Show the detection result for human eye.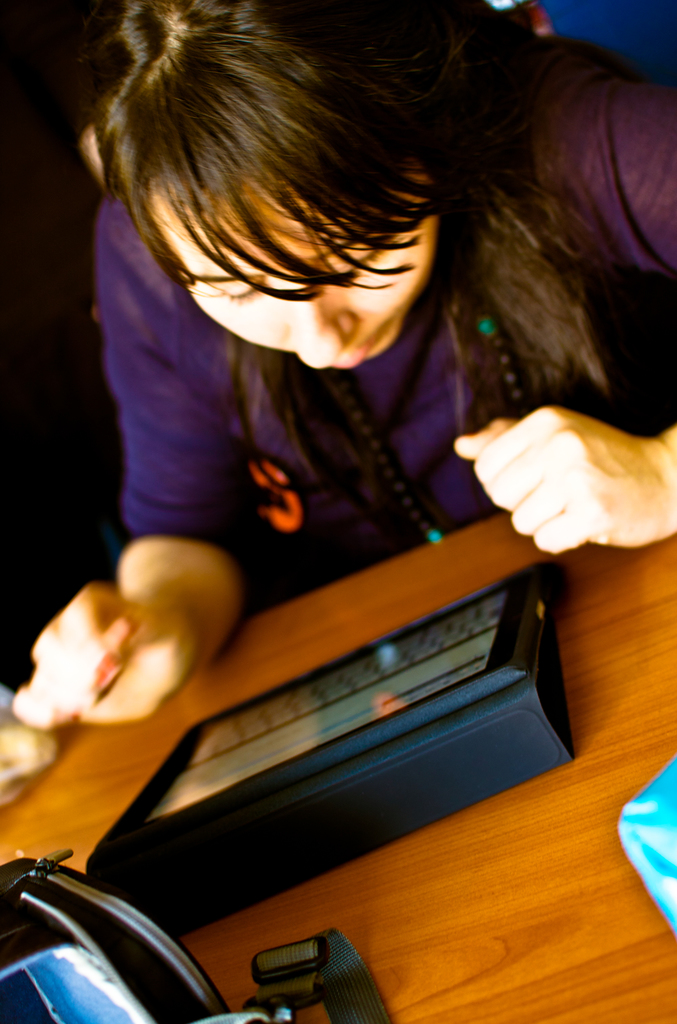
box=[195, 268, 272, 311].
